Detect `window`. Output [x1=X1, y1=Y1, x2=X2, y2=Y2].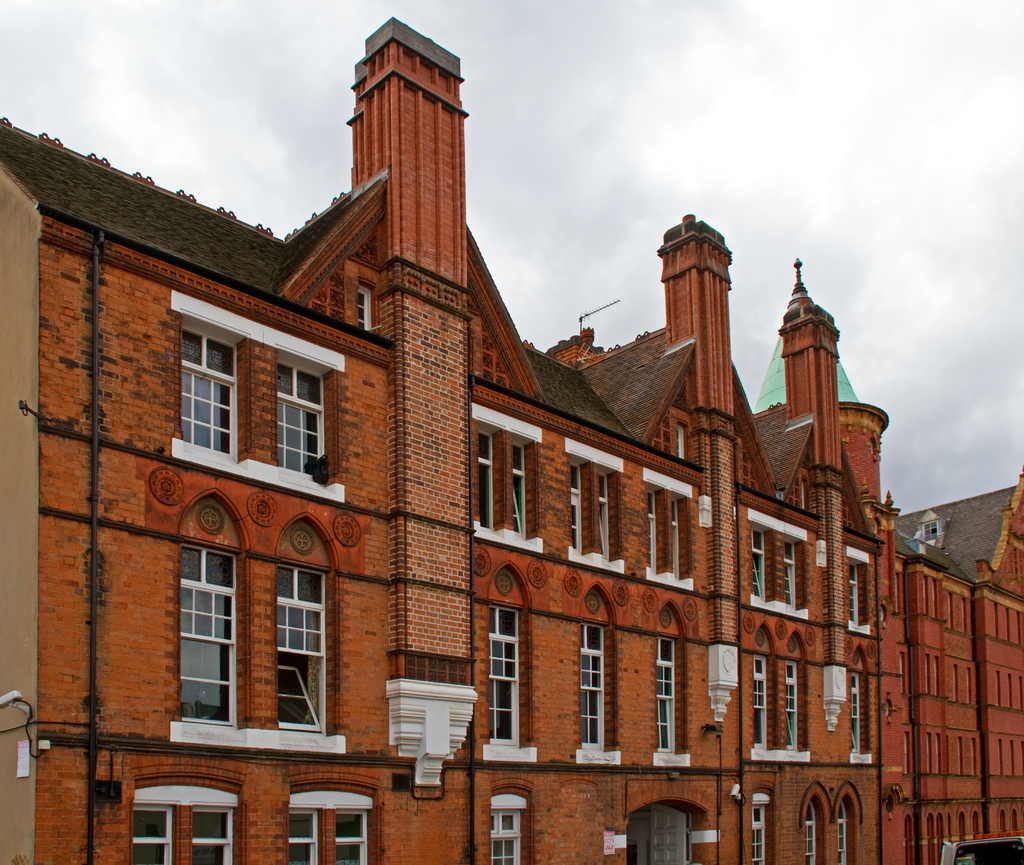
[x1=652, y1=640, x2=673, y2=762].
